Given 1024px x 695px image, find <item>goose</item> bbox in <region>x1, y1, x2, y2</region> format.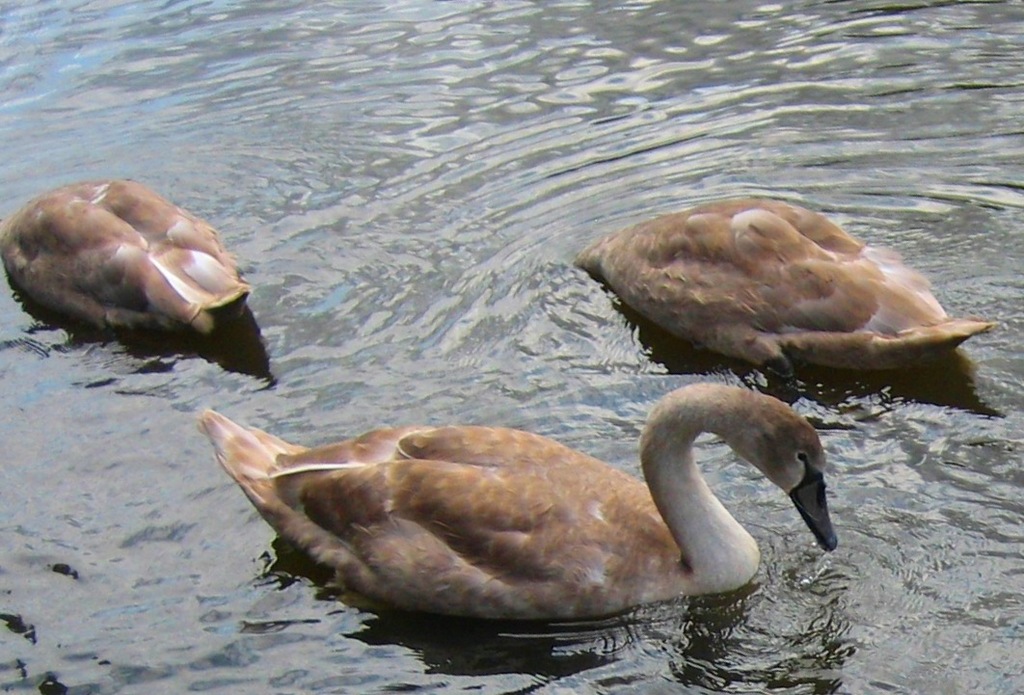
<region>578, 200, 992, 376</region>.
